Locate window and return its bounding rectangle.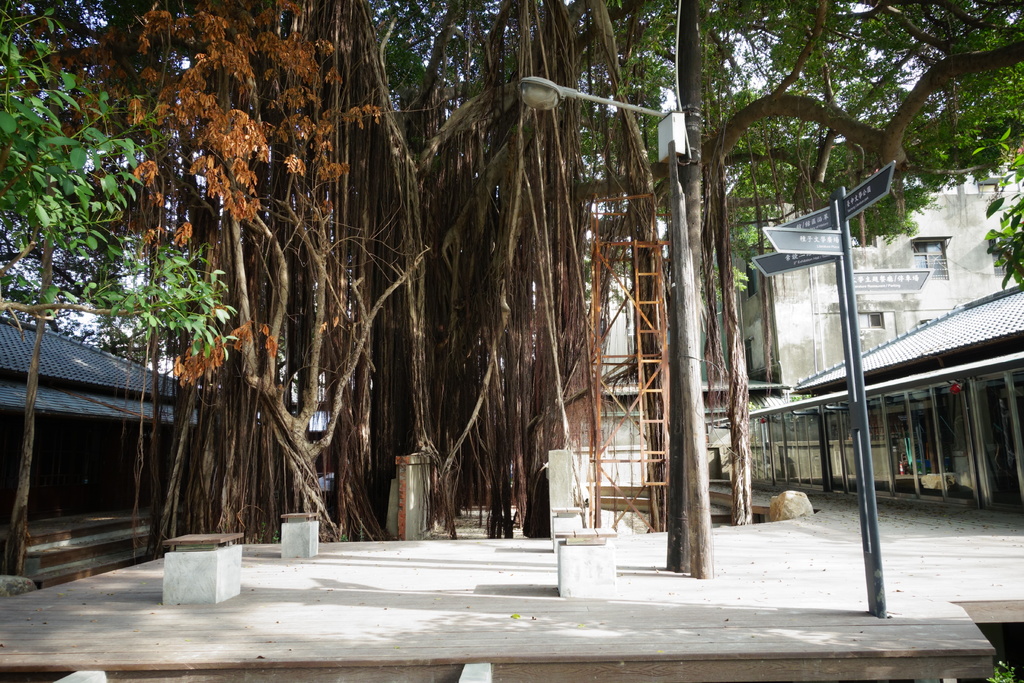
742, 336, 754, 372.
